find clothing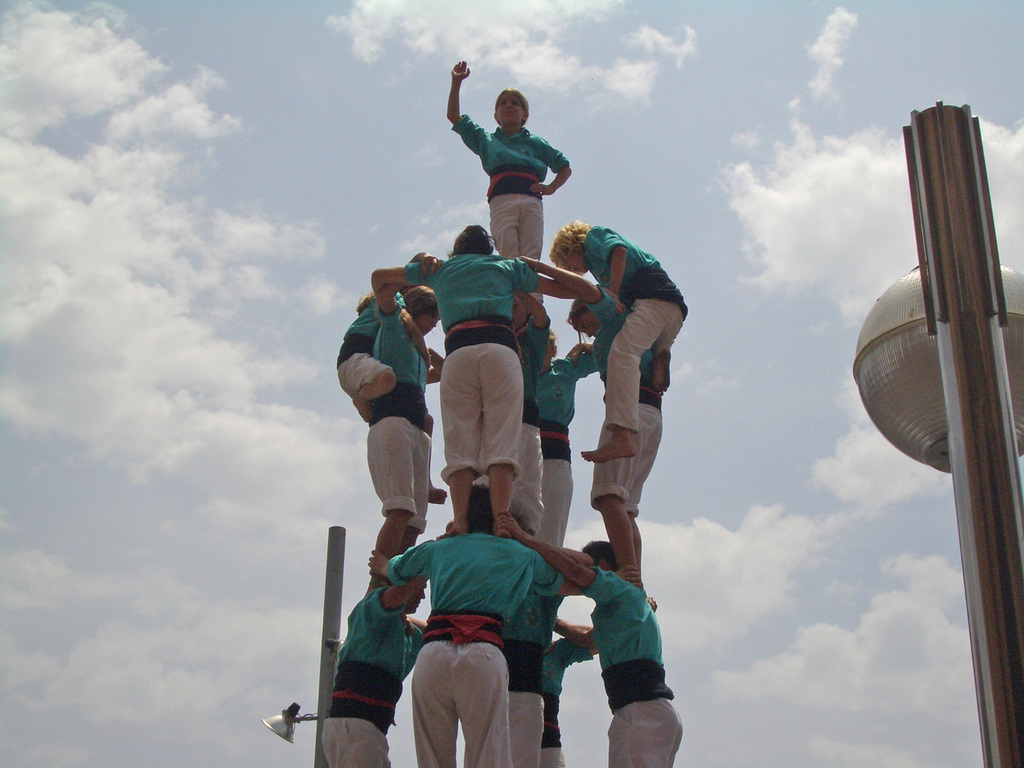
446:108:569:257
